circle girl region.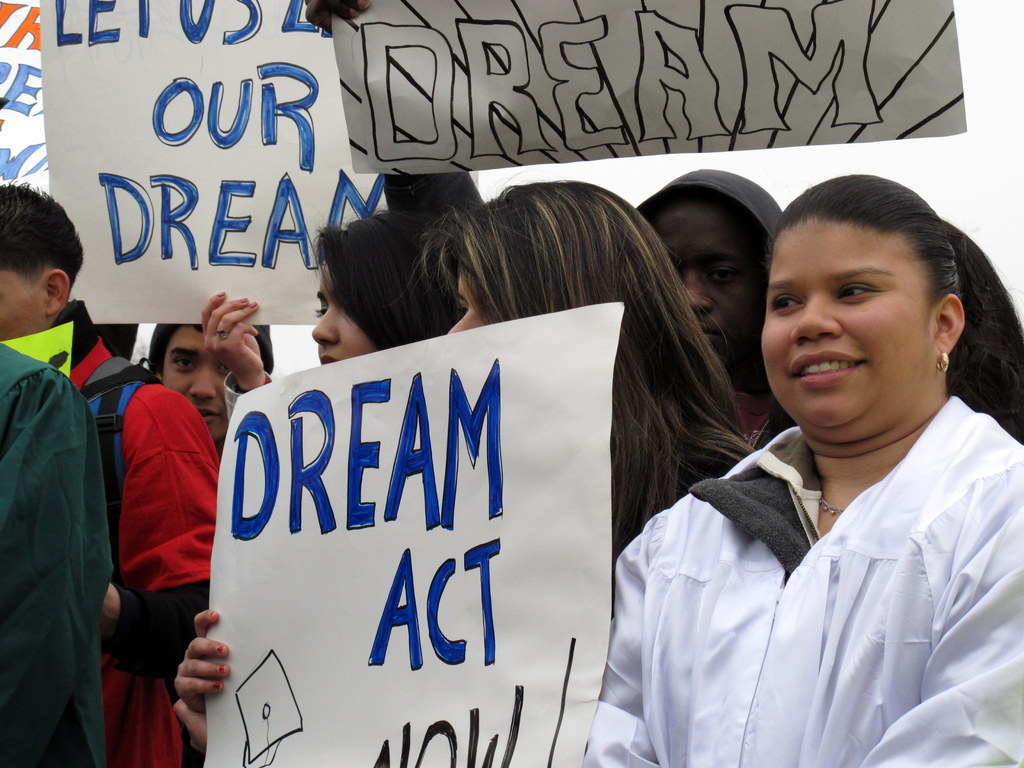
Region: [x1=200, y1=203, x2=478, y2=458].
